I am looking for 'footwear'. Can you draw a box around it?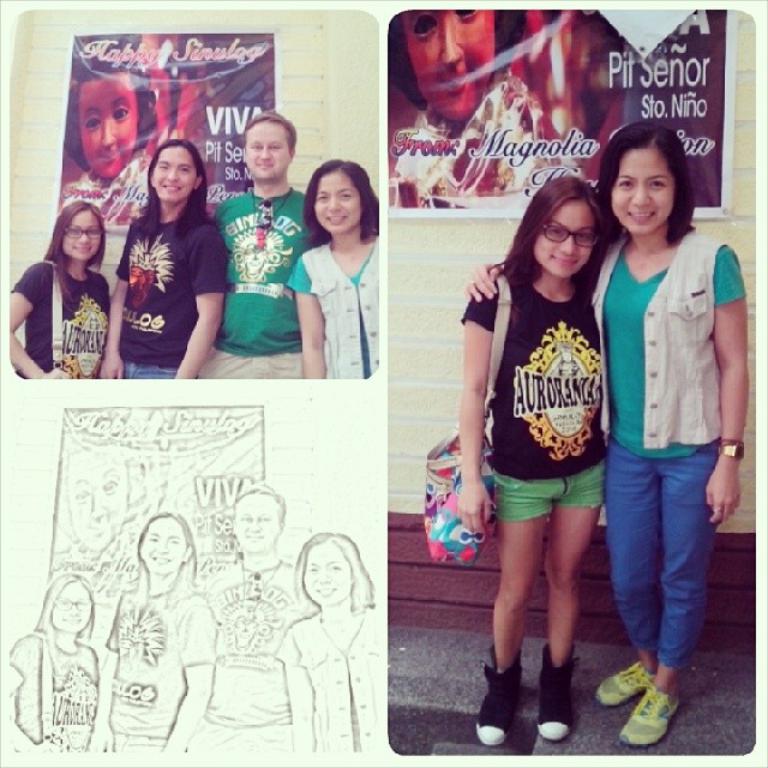
Sure, the bounding box is (left=623, top=666, right=712, bottom=751).
